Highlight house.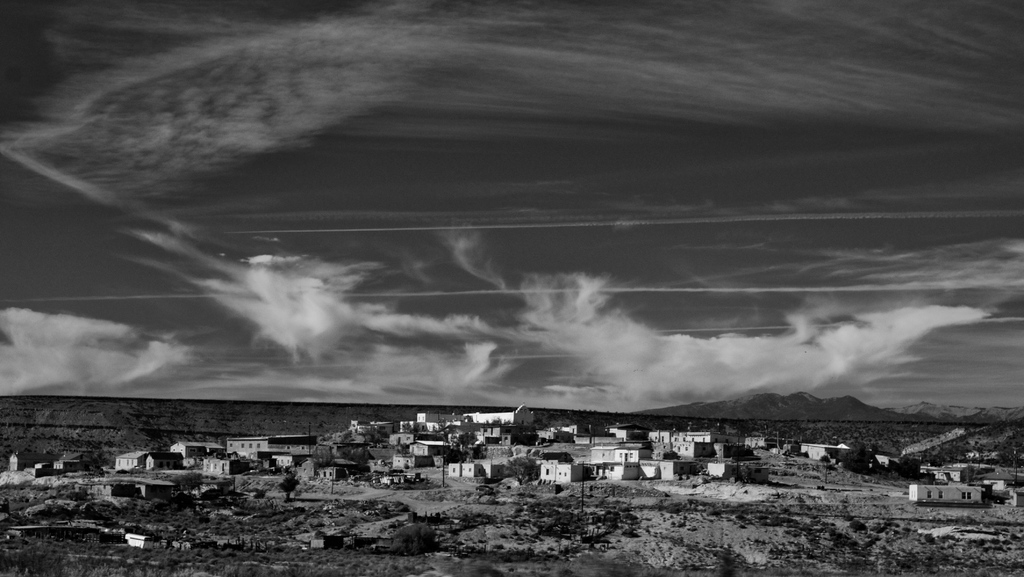
Highlighted region: 932 460 975 481.
